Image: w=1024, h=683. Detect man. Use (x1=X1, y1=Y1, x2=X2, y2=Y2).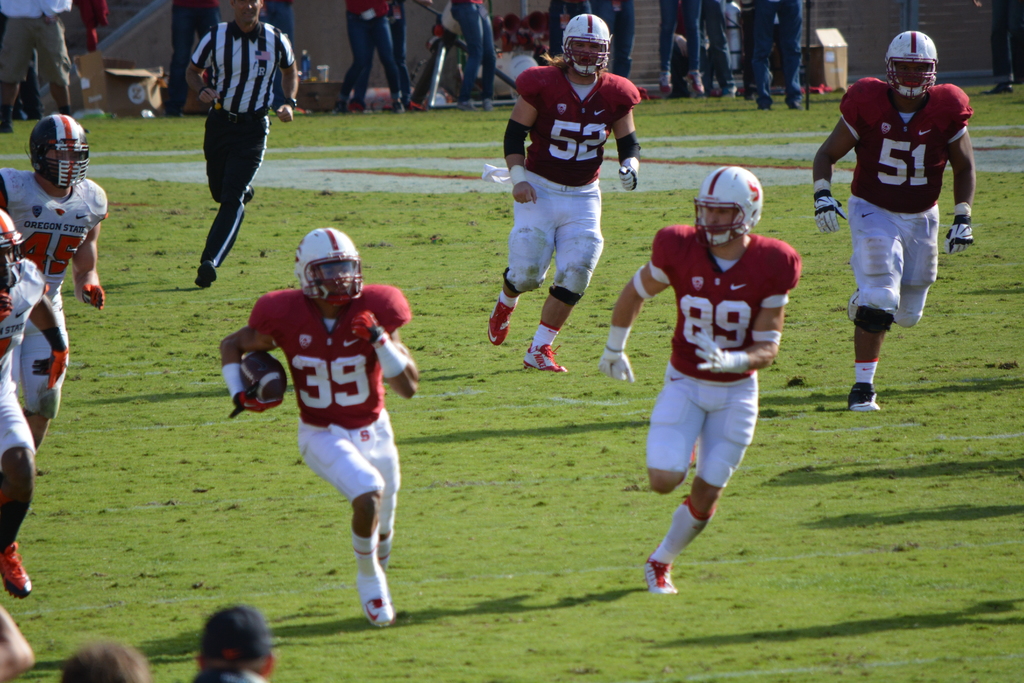
(x1=484, y1=0, x2=664, y2=386).
